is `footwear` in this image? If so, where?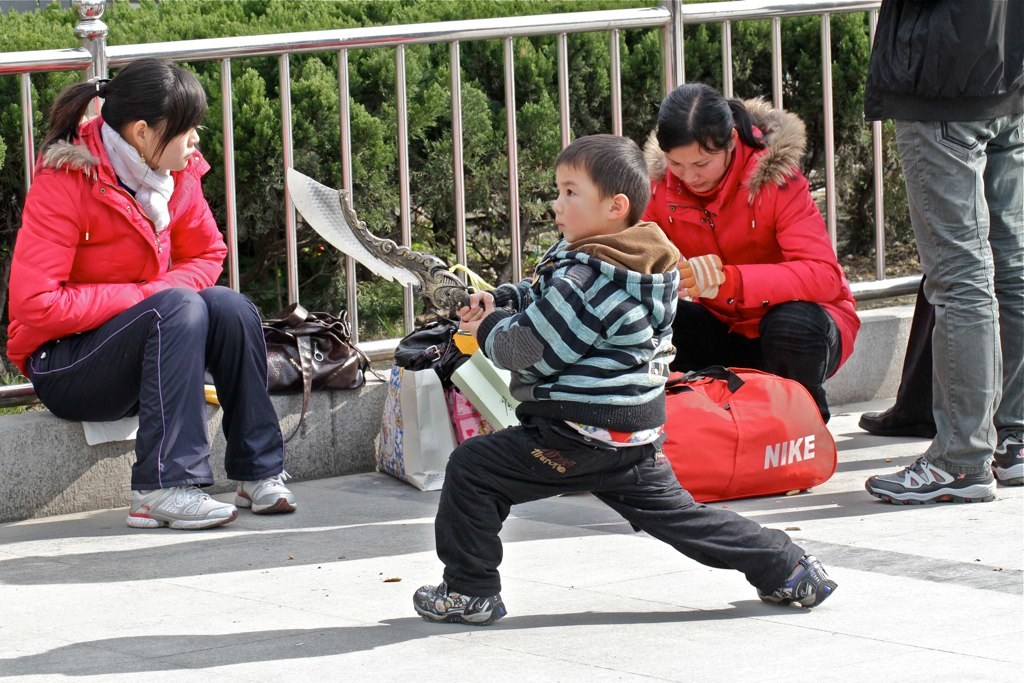
Yes, at select_region(992, 437, 1023, 485).
